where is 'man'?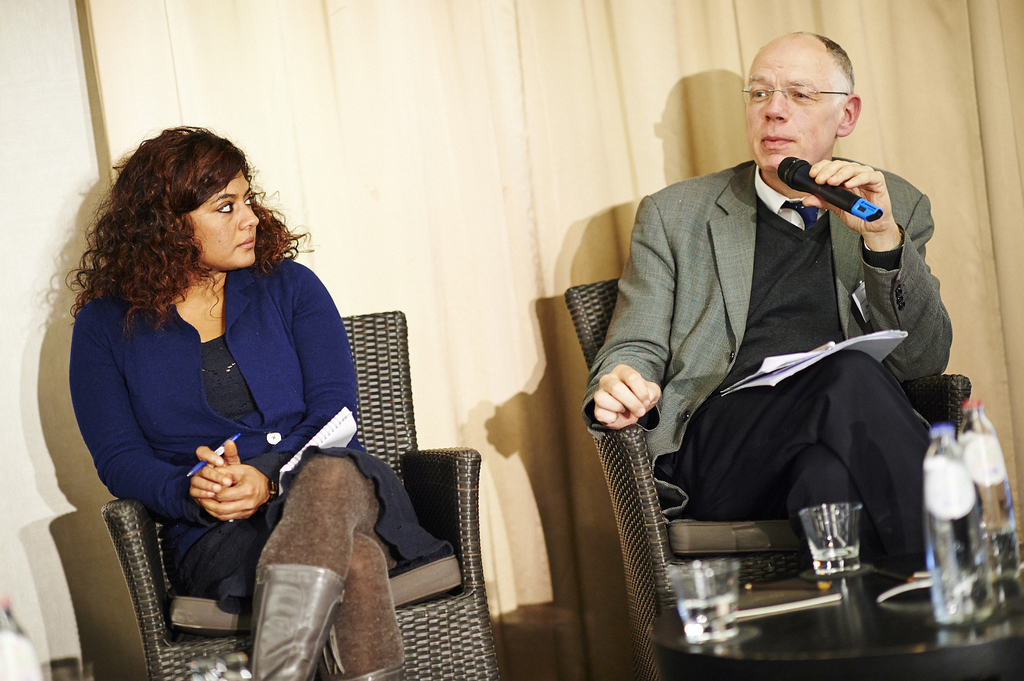
left=585, top=42, right=963, bottom=655.
